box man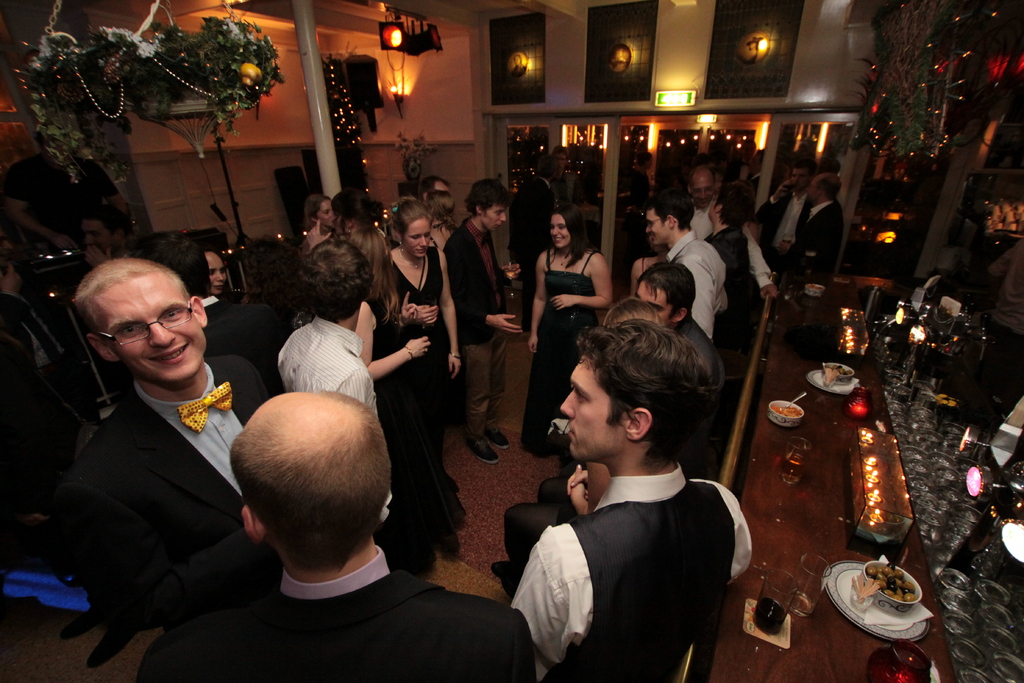
<bbox>753, 157, 812, 286</bbox>
